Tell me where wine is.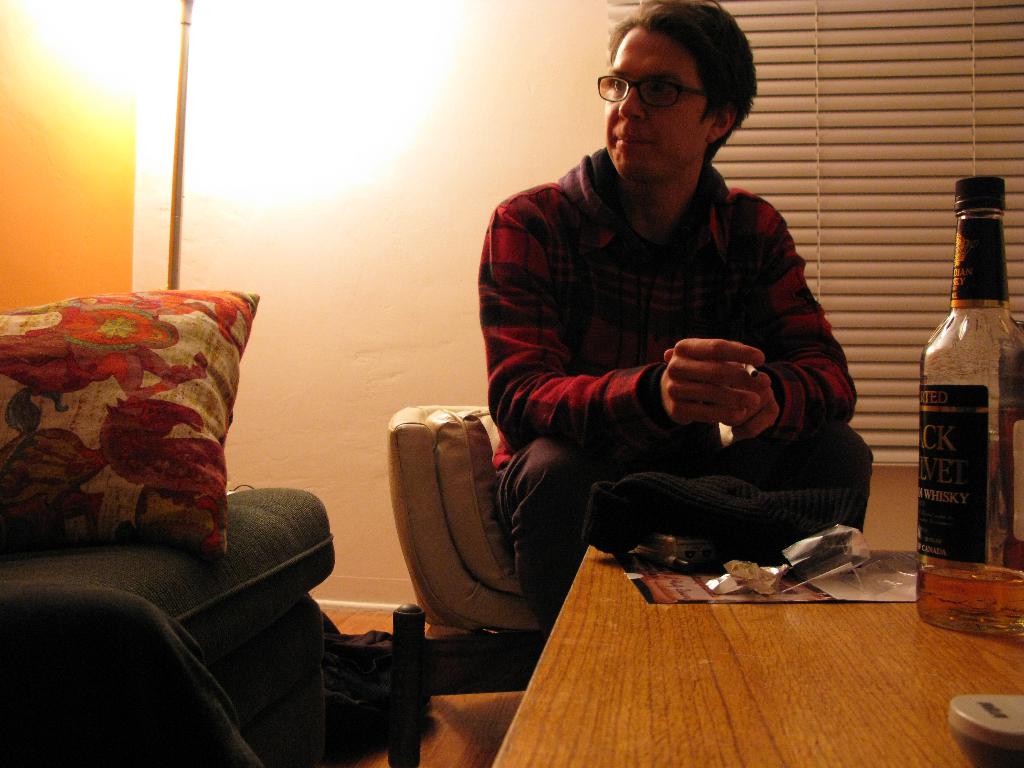
wine is at detection(913, 177, 1016, 606).
